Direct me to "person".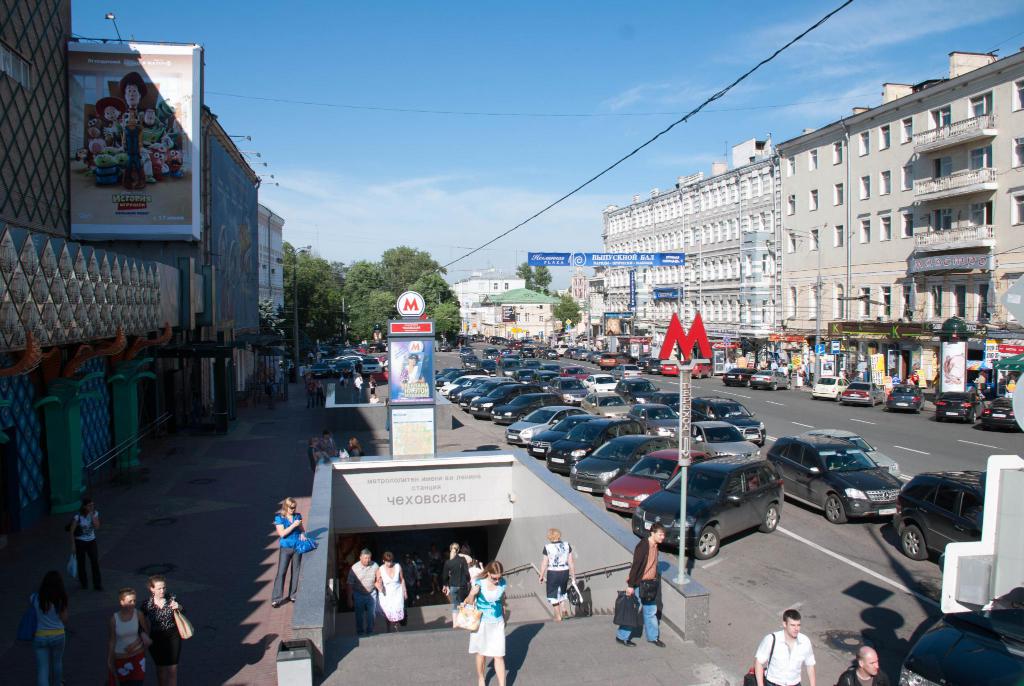
Direction: bbox=(260, 494, 310, 627).
